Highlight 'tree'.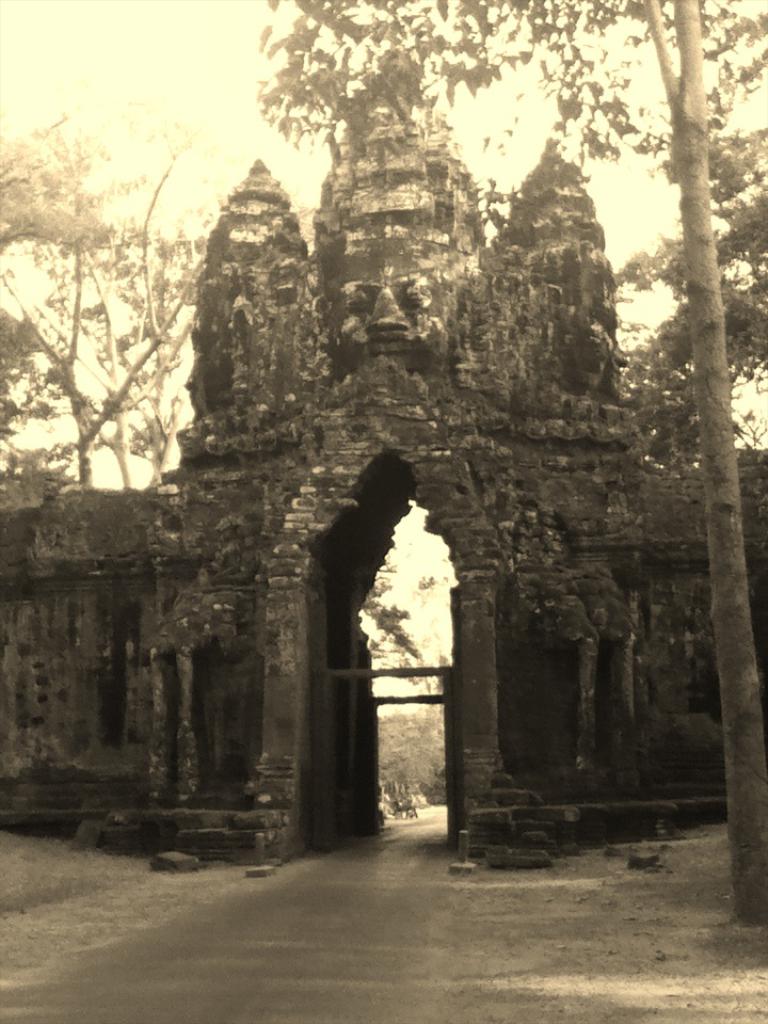
Highlighted region: (x1=243, y1=0, x2=764, y2=937).
